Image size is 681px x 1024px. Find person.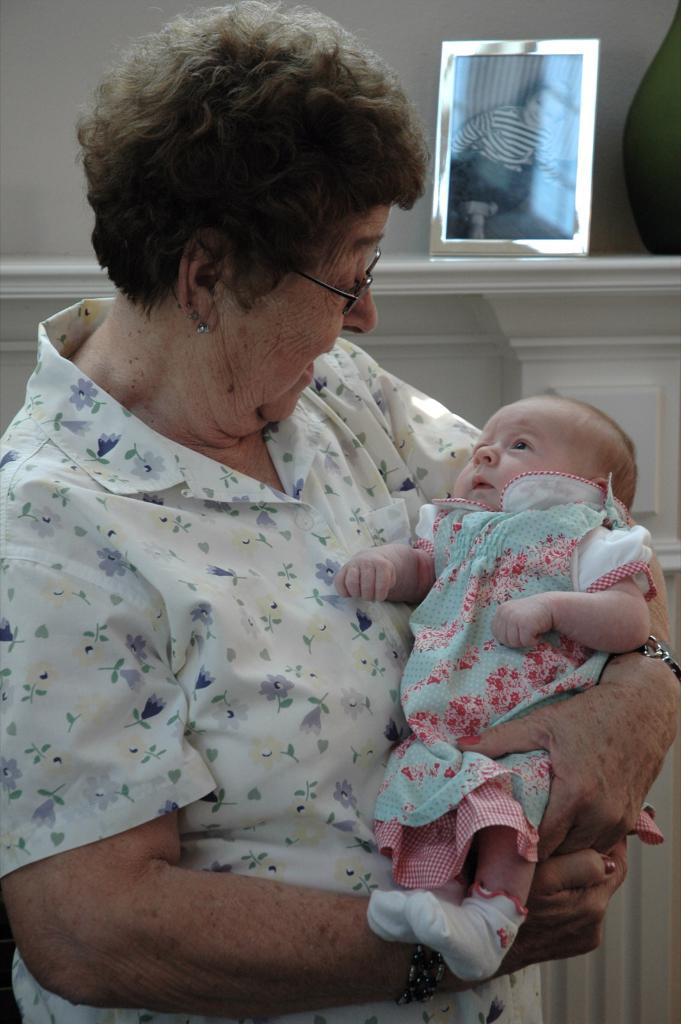
rect(334, 395, 660, 981).
